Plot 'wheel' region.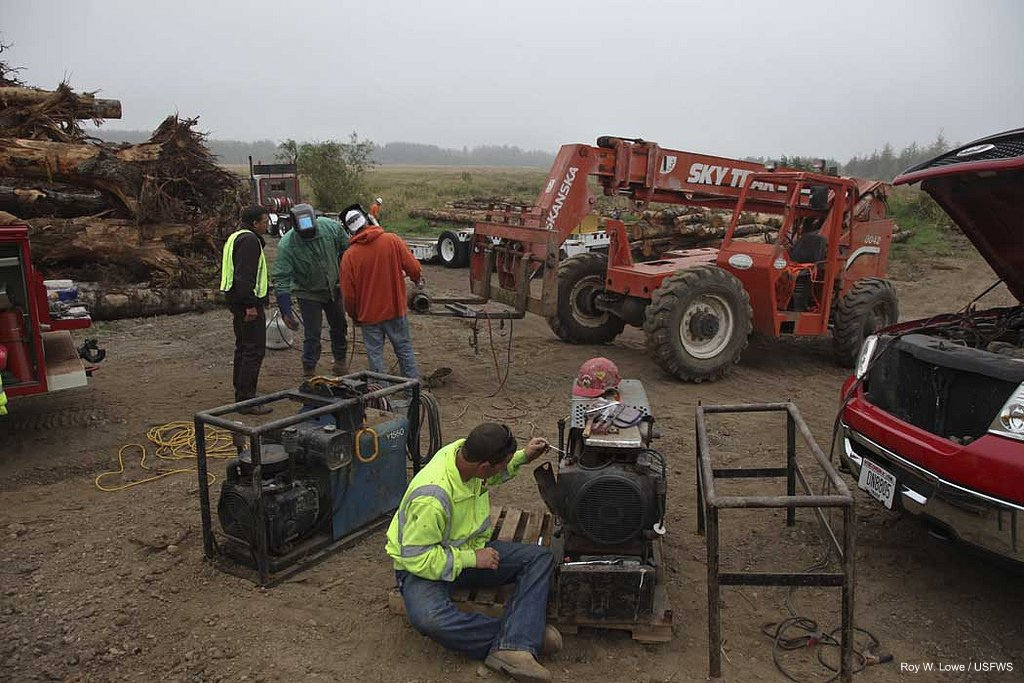
Plotted at bbox(832, 278, 897, 365).
